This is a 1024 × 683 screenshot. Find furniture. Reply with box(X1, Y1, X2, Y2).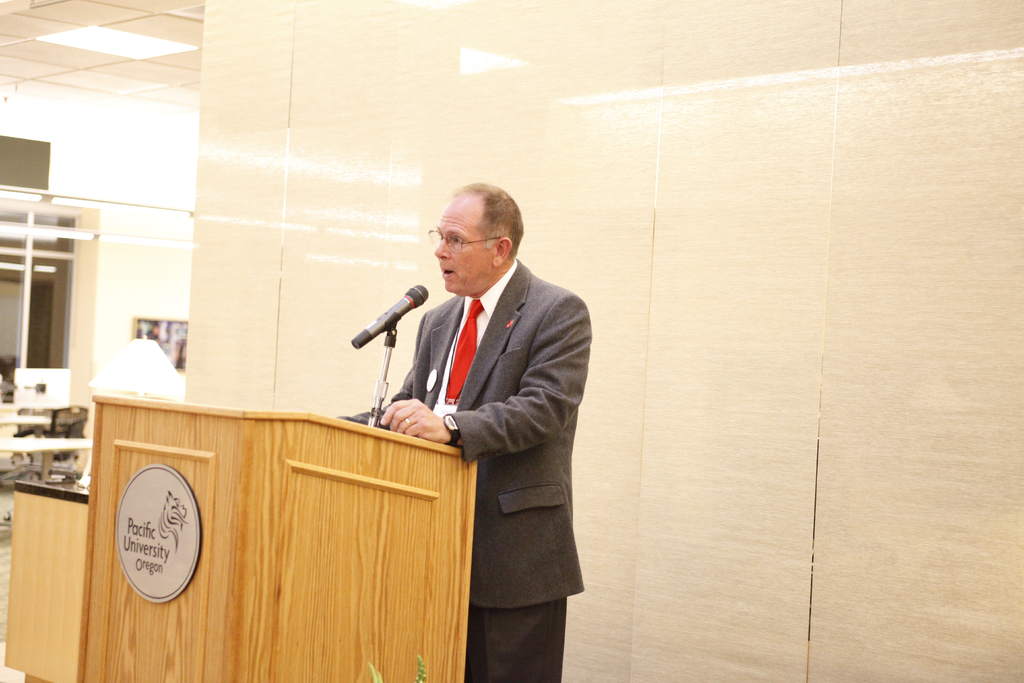
box(20, 405, 89, 464).
